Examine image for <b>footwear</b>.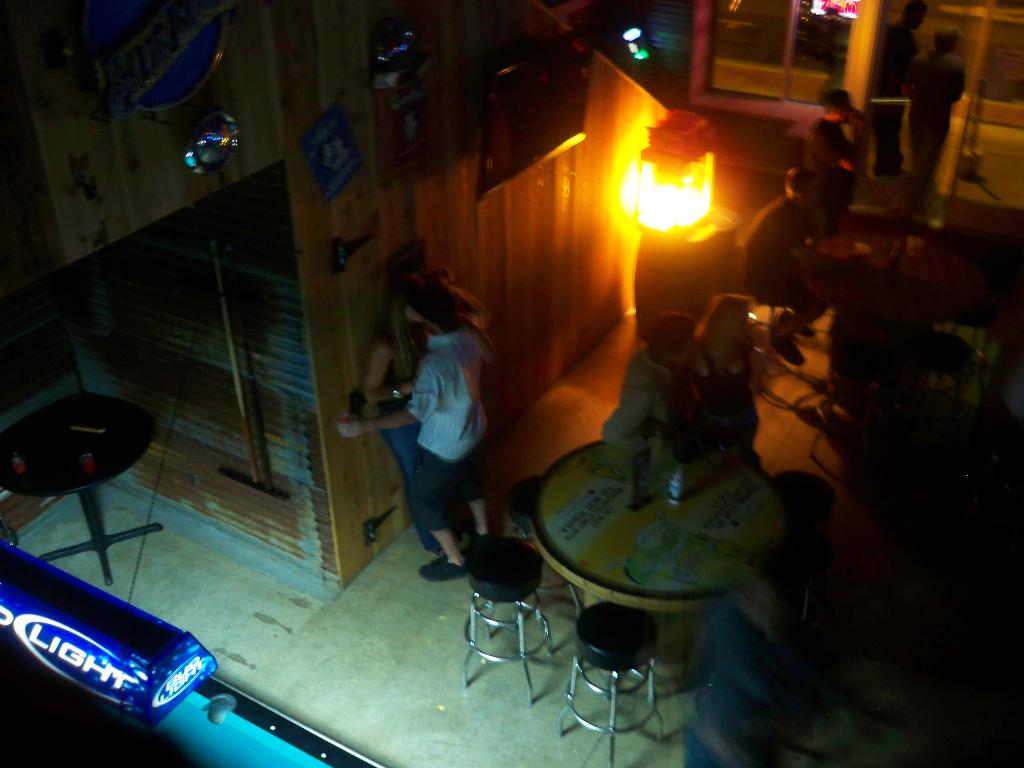
Examination result: (x1=781, y1=310, x2=818, y2=337).
